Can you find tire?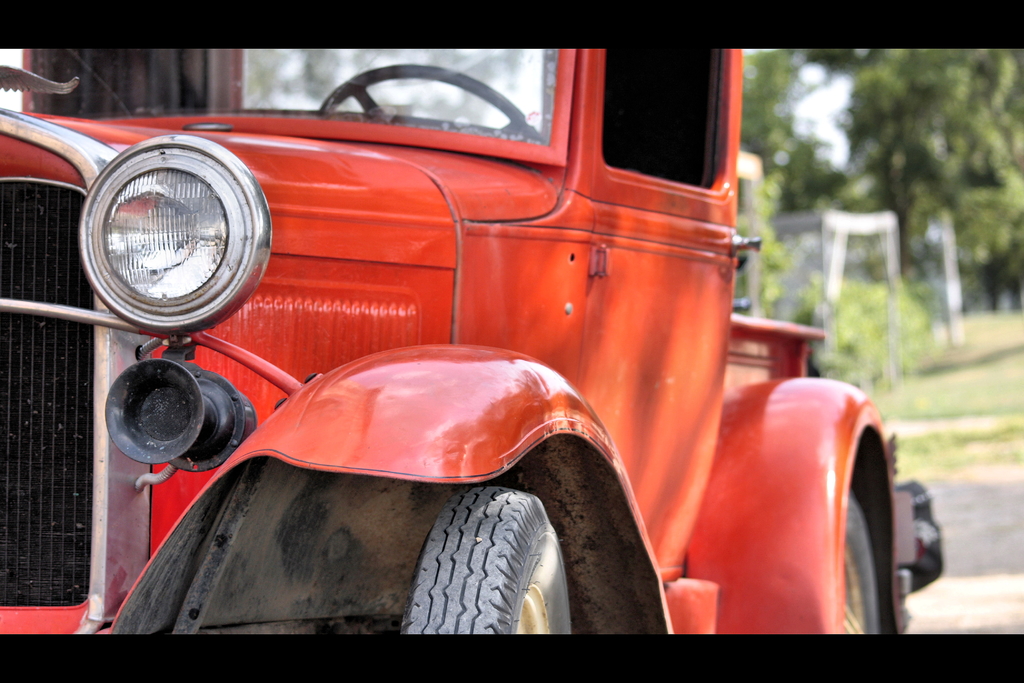
Yes, bounding box: left=397, top=481, right=571, bottom=647.
